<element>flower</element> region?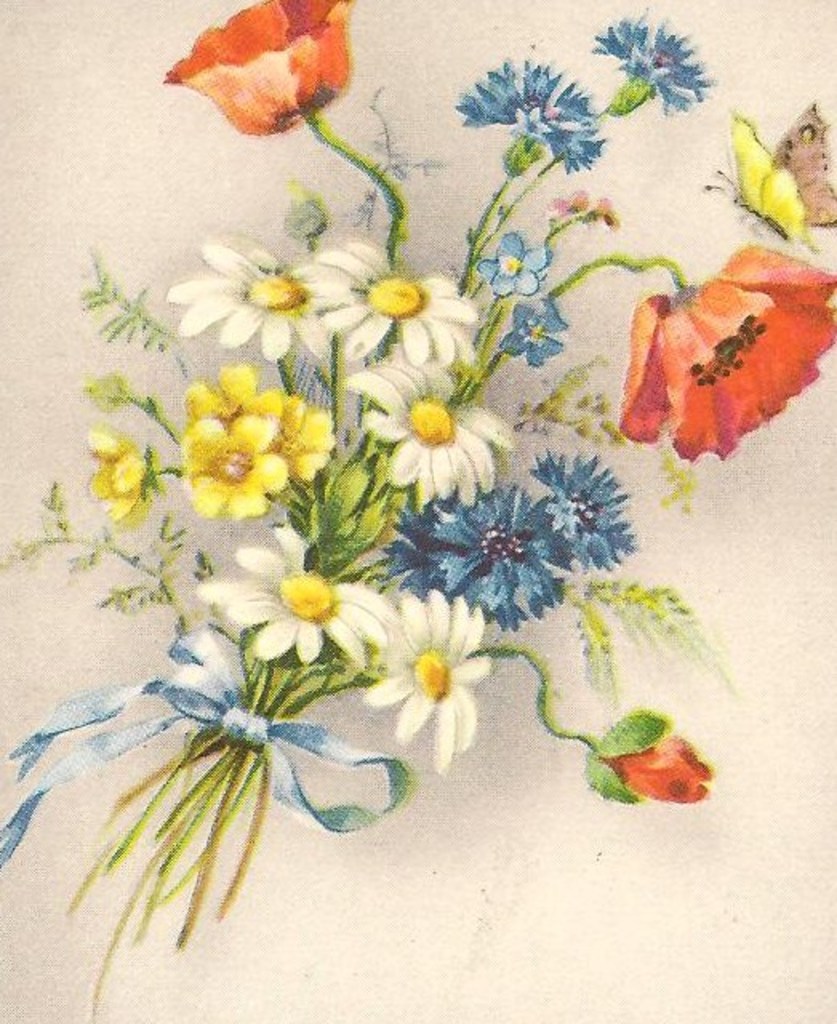
589,18,725,126
